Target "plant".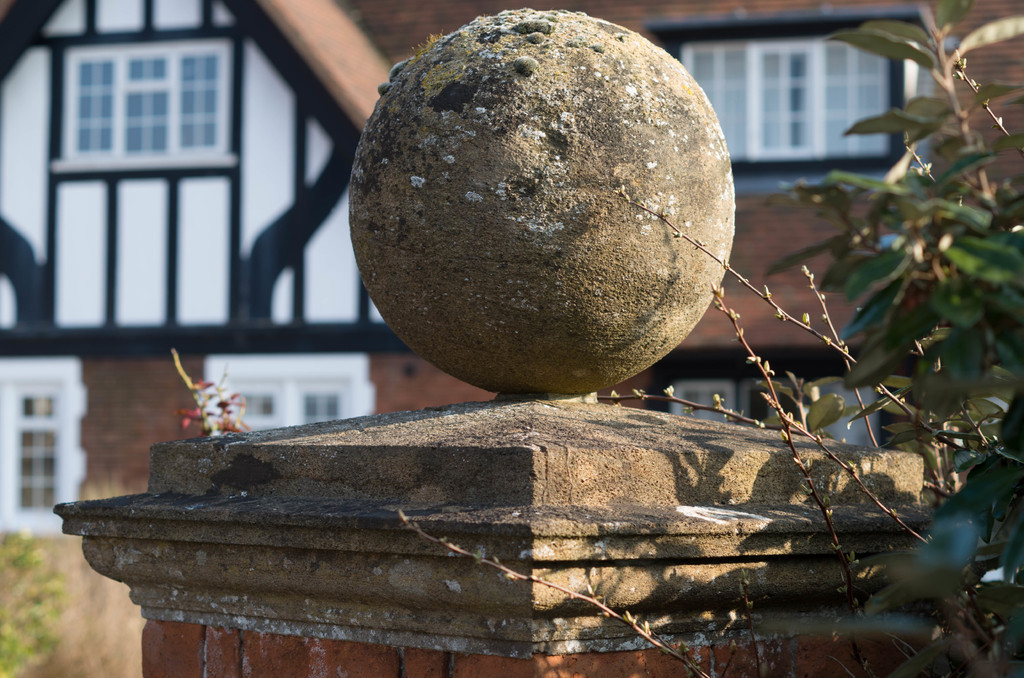
Target region: [left=746, top=0, right=1023, bottom=677].
